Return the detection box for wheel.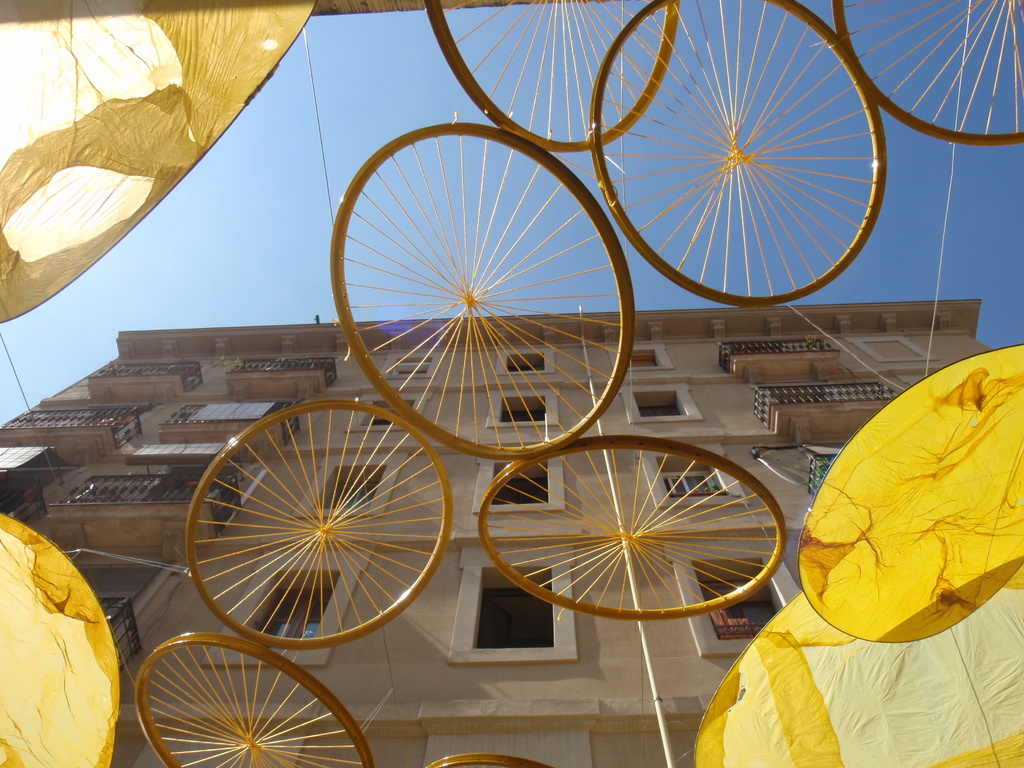
x1=332, y1=124, x2=635, y2=462.
